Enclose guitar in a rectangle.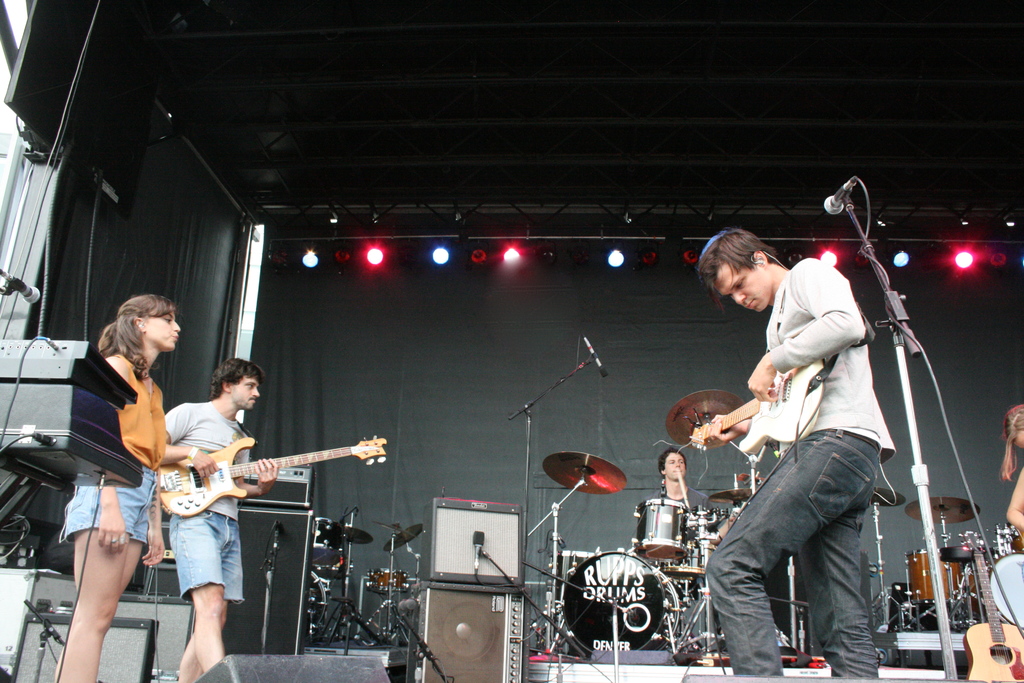
detection(962, 527, 1023, 682).
